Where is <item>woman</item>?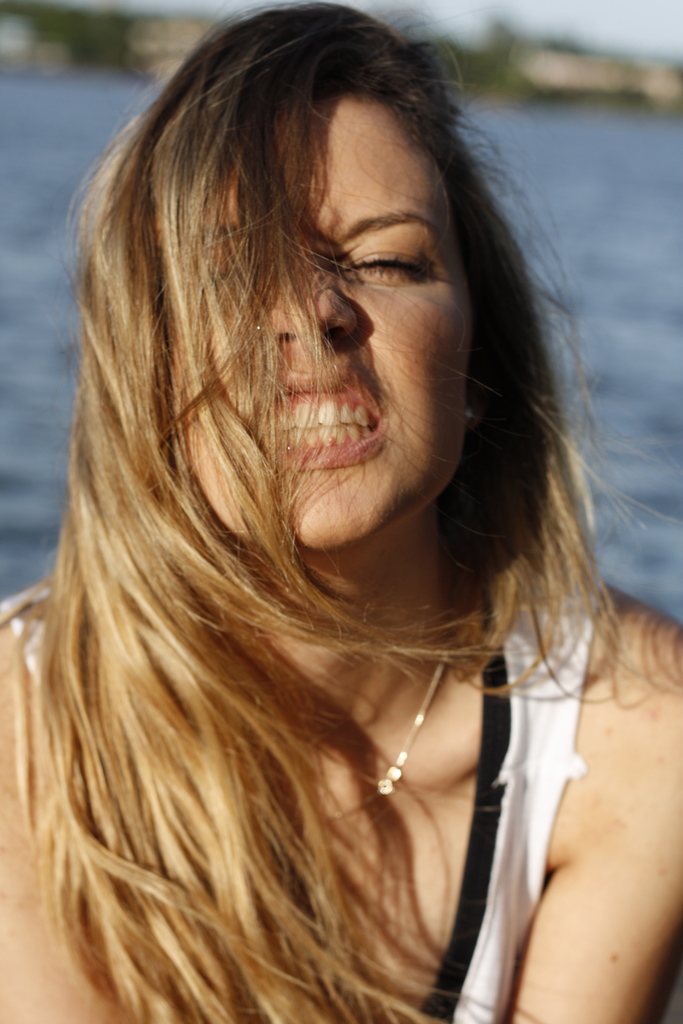
x1=22, y1=9, x2=657, y2=1014.
